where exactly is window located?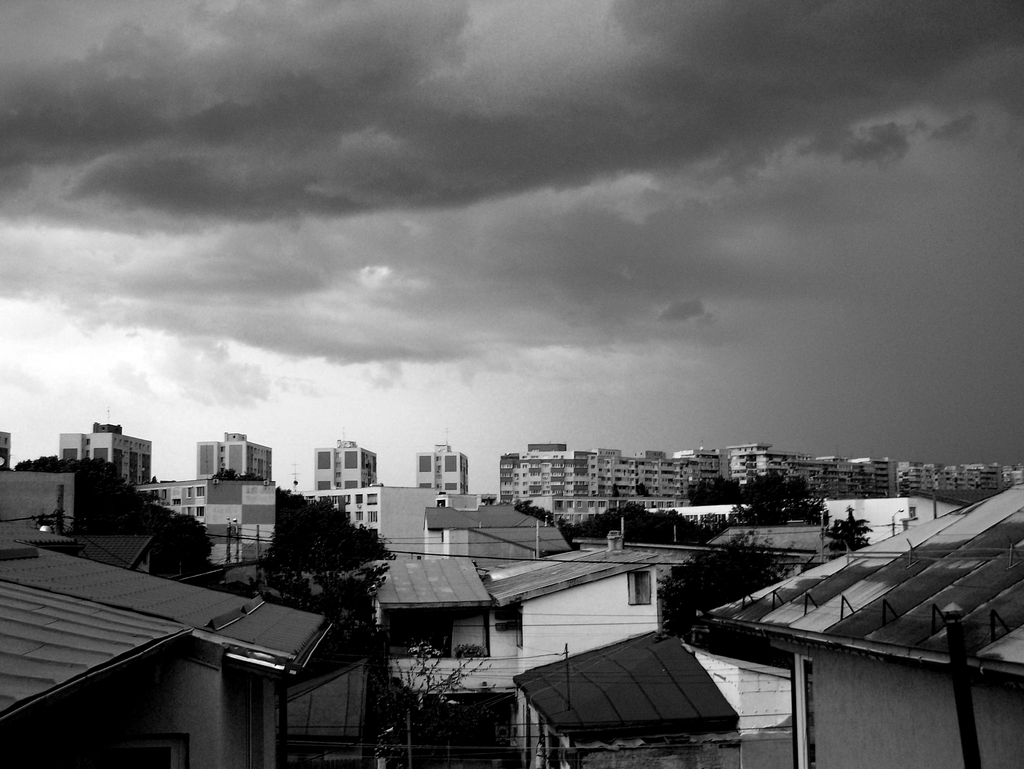
Its bounding box is [left=415, top=482, right=435, bottom=489].
